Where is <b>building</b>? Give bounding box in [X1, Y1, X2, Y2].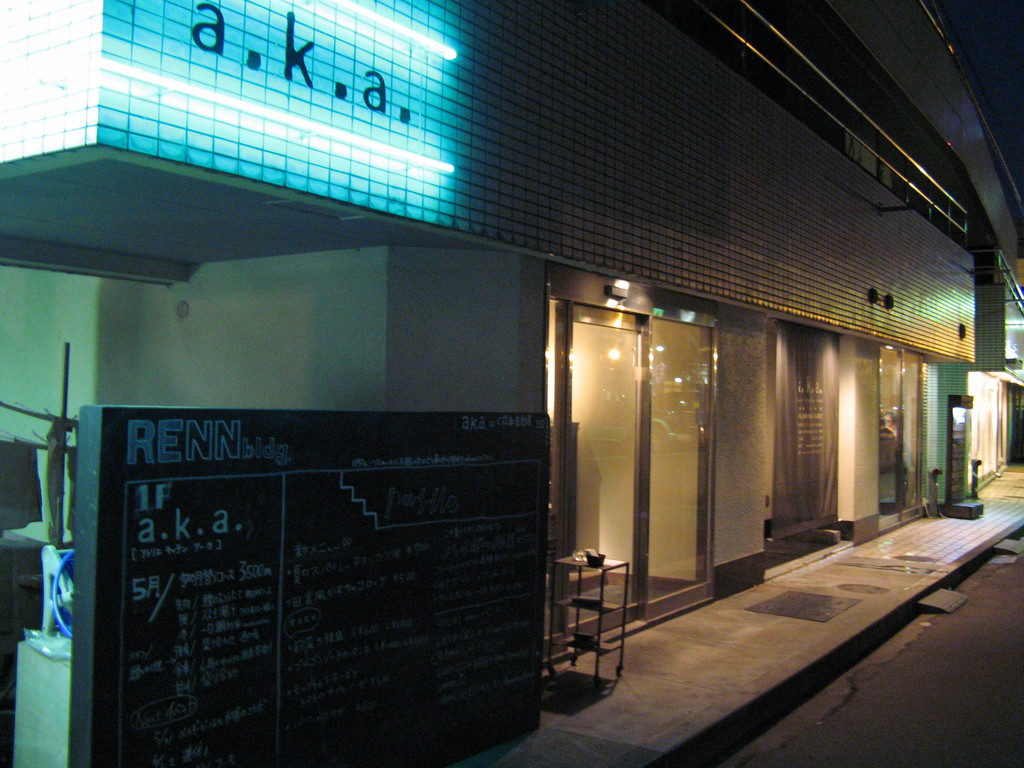
[0, 0, 1023, 767].
